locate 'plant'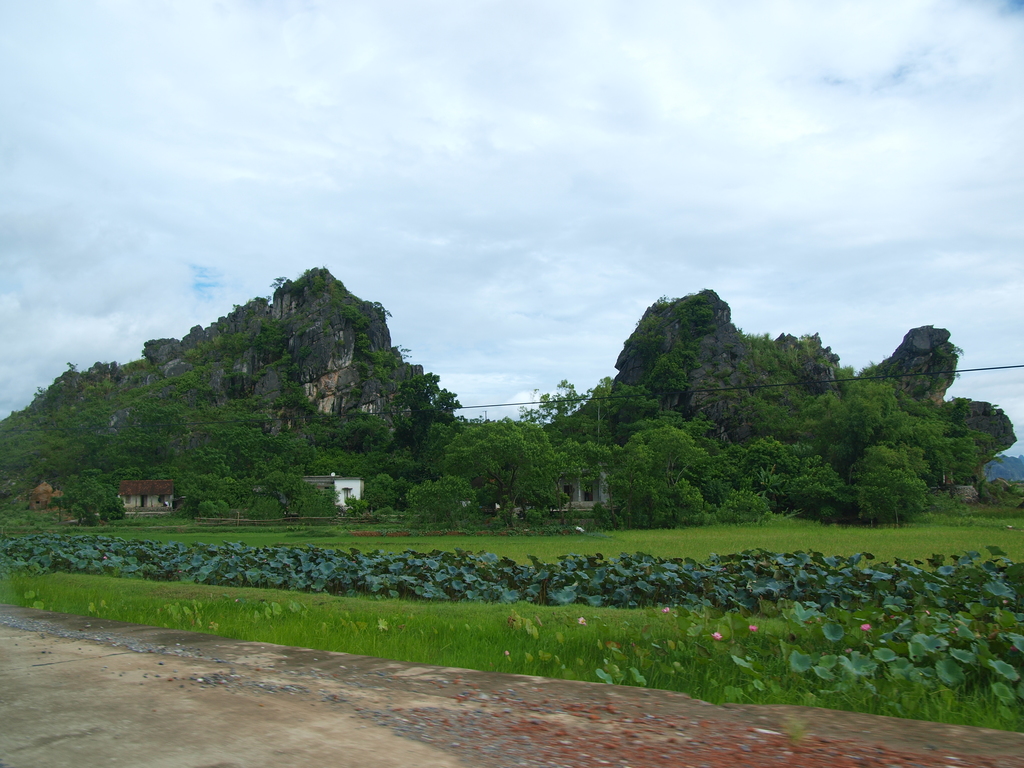
box=[841, 361, 858, 389]
